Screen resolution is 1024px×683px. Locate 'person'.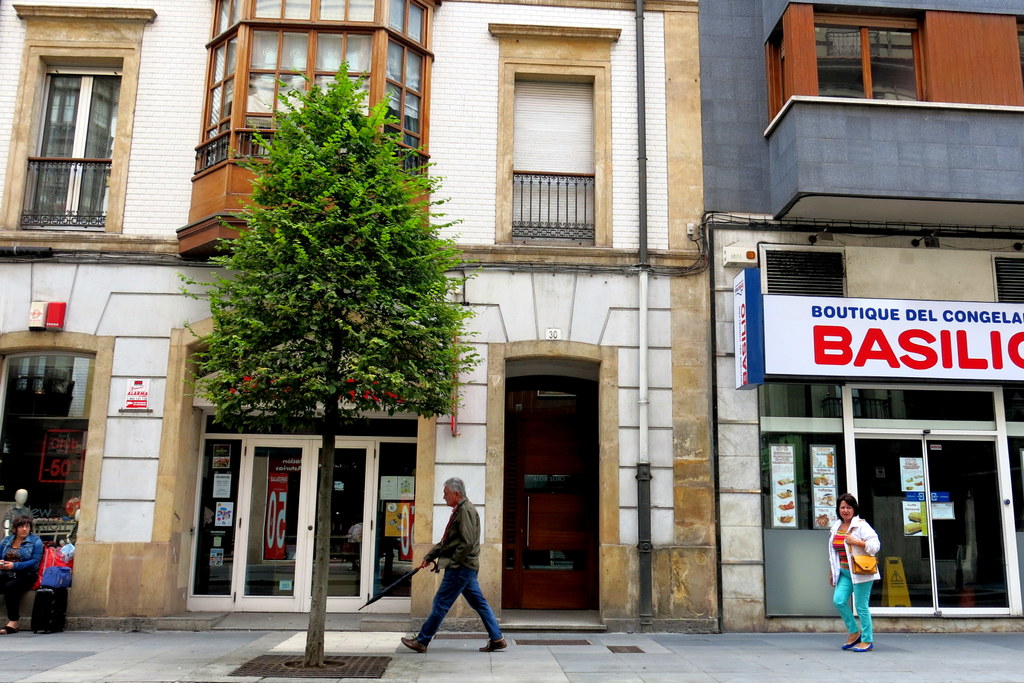
{"left": 0, "top": 517, "right": 47, "bottom": 634}.
